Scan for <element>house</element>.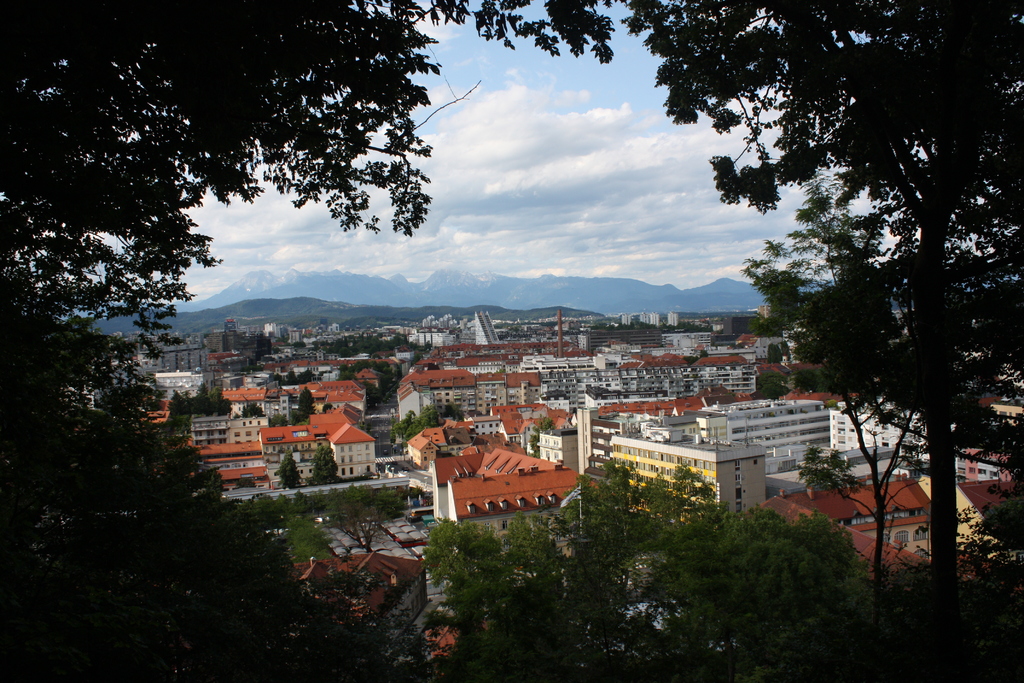
Scan result: 399, 372, 477, 427.
